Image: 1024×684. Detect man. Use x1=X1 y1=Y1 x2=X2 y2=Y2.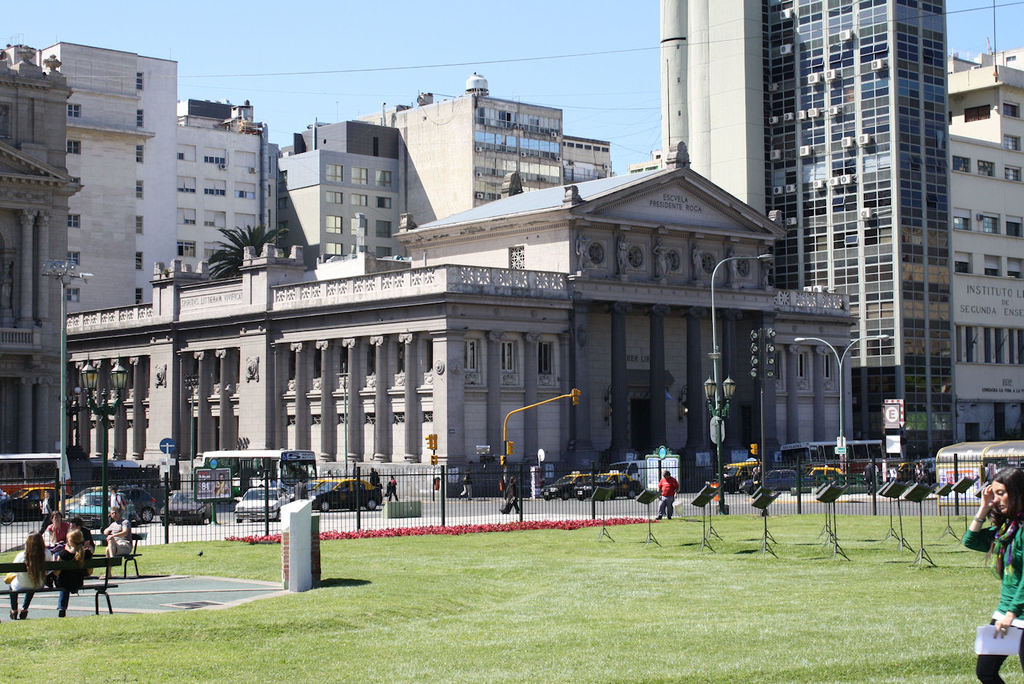
x1=99 y1=507 x2=137 y2=571.
